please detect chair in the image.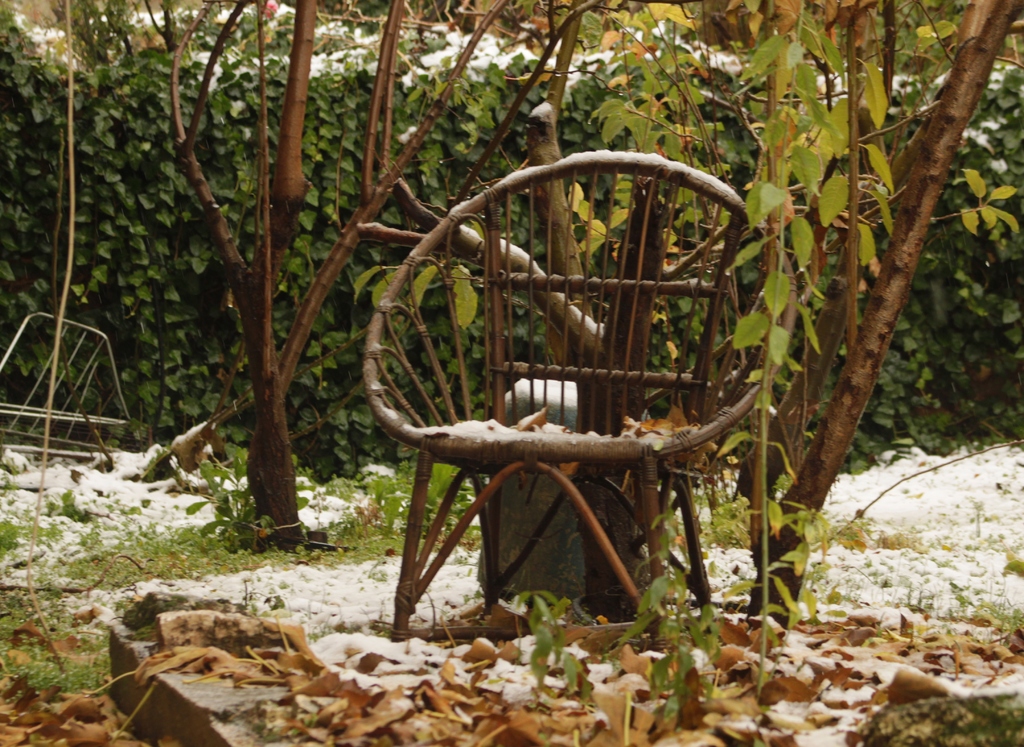
<box>371,184,735,654</box>.
